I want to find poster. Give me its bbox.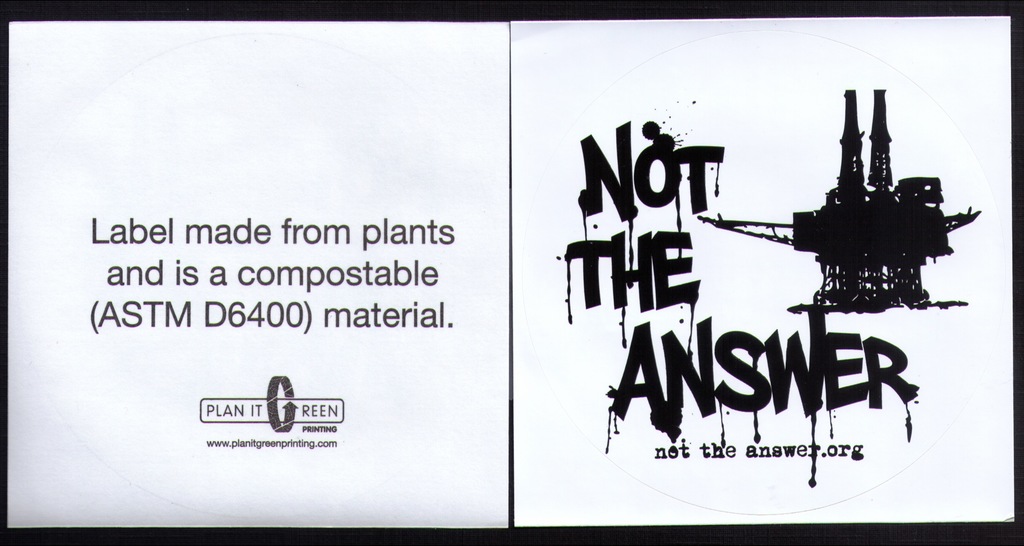
Rect(0, 0, 1023, 545).
